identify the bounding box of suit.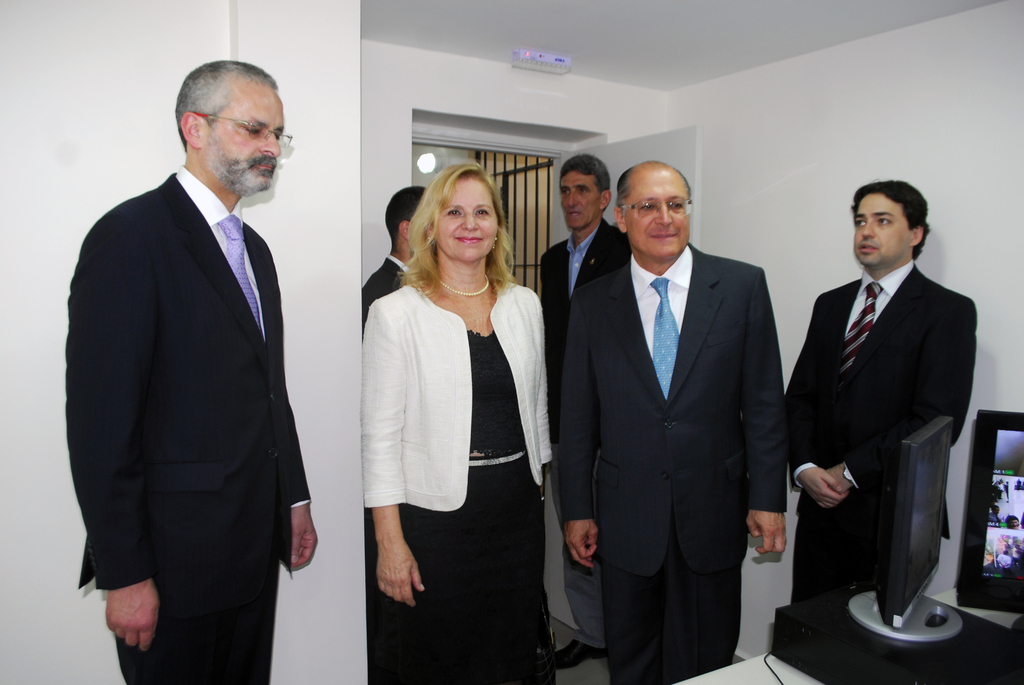
(x1=559, y1=241, x2=787, y2=684).
